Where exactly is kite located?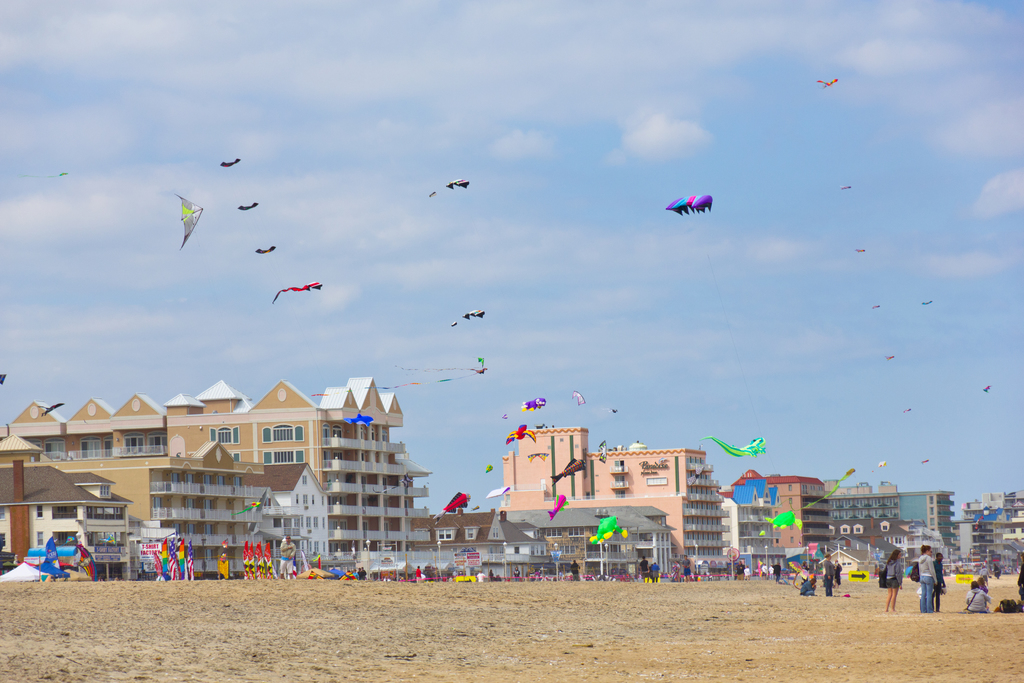
Its bounding box is (228,499,264,520).
